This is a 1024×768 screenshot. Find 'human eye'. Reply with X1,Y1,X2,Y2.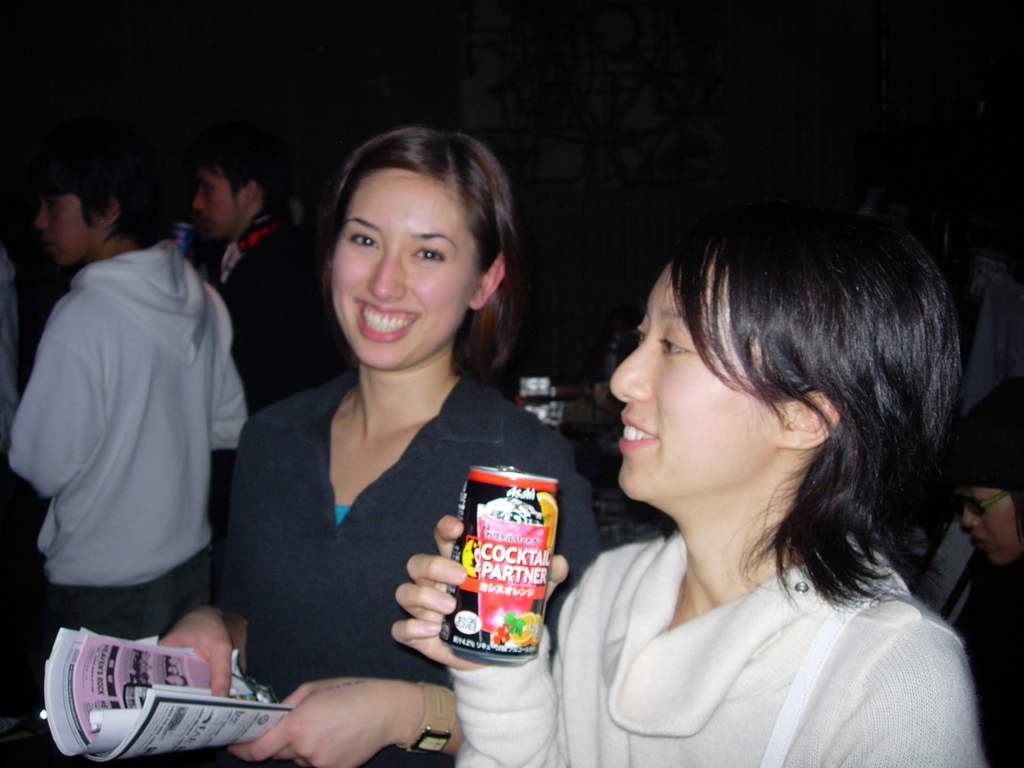
657,336,694,360.
